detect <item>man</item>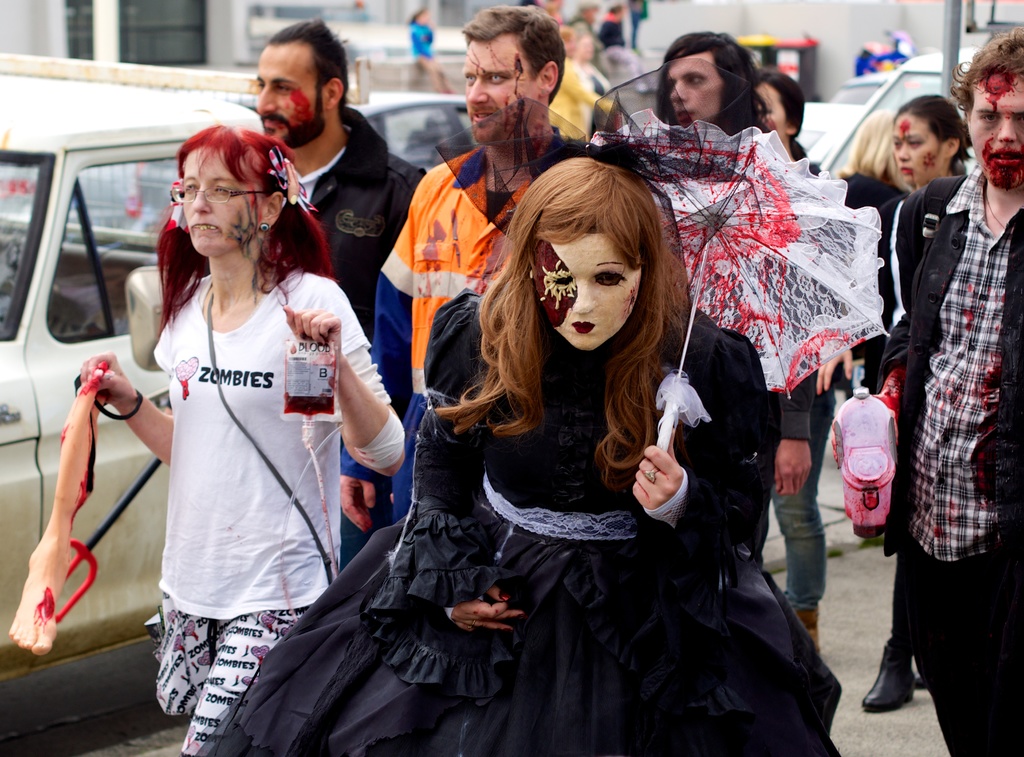
252,16,426,574
